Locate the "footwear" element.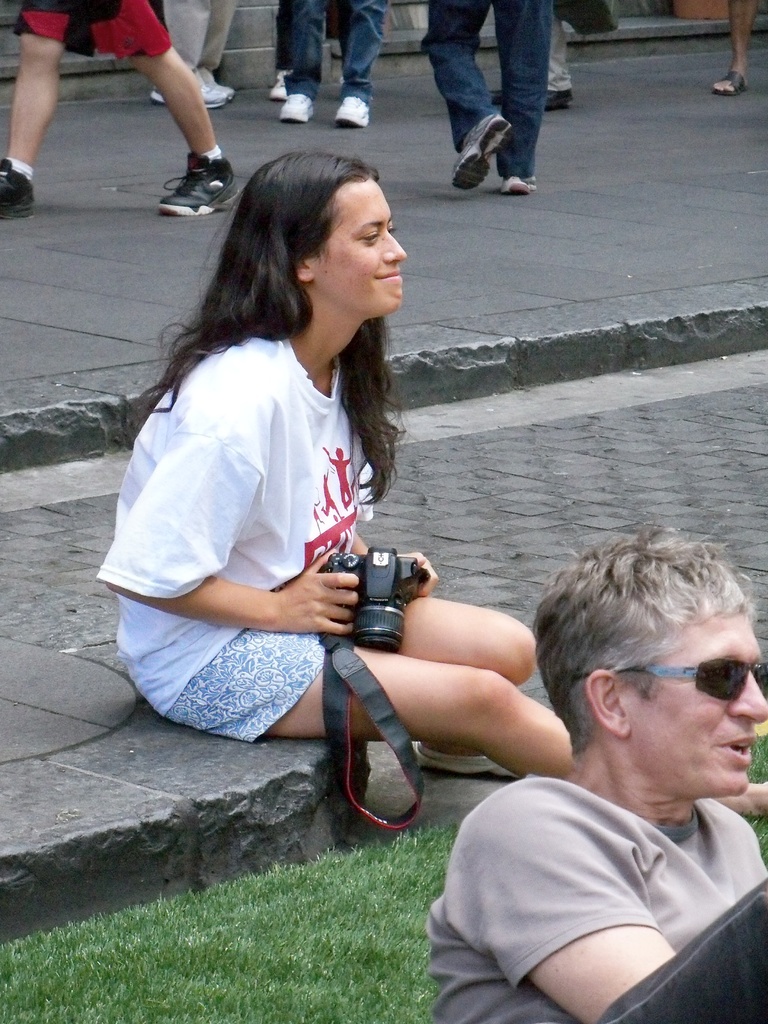
Element bbox: box=[504, 172, 534, 191].
